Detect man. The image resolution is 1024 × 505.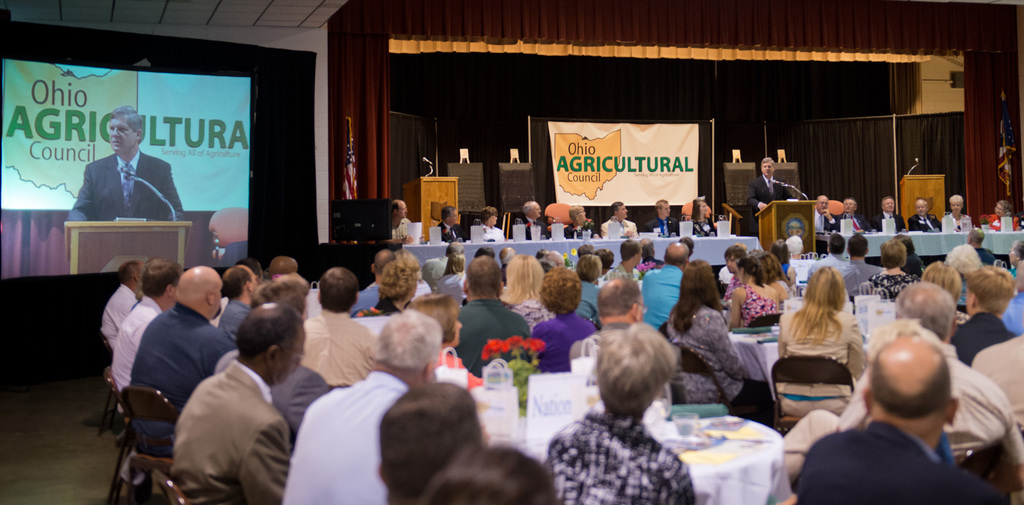
select_region(799, 339, 1016, 504).
